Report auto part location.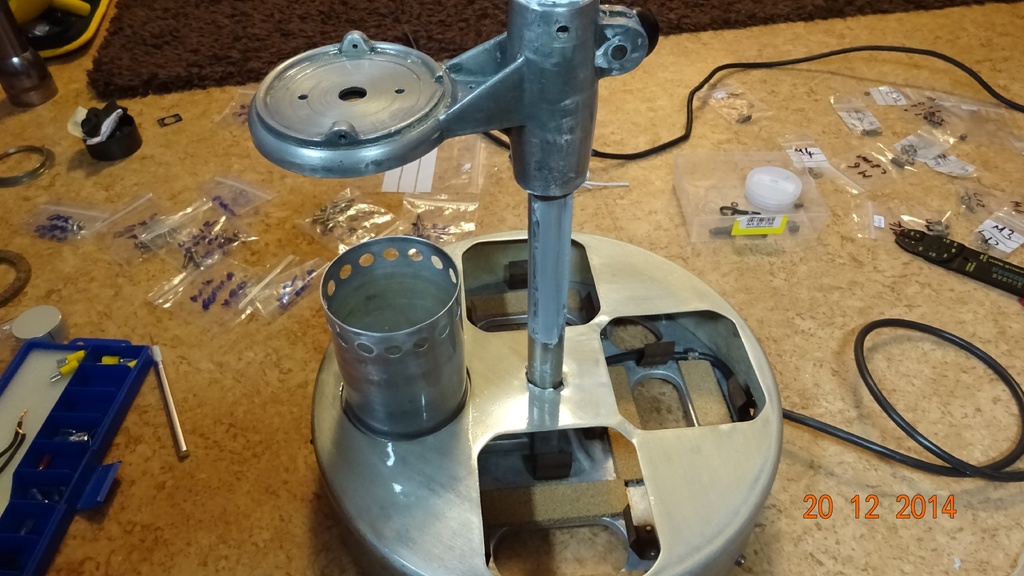
Report: x1=961, y1=190, x2=980, y2=213.
